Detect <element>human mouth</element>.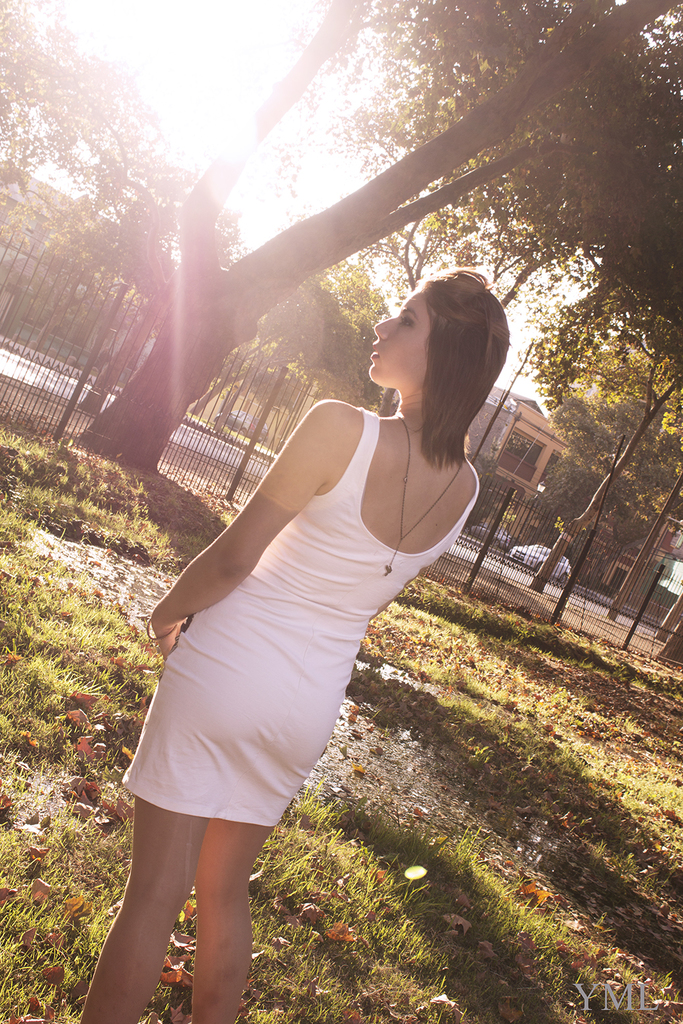
Detected at 366, 335, 383, 364.
